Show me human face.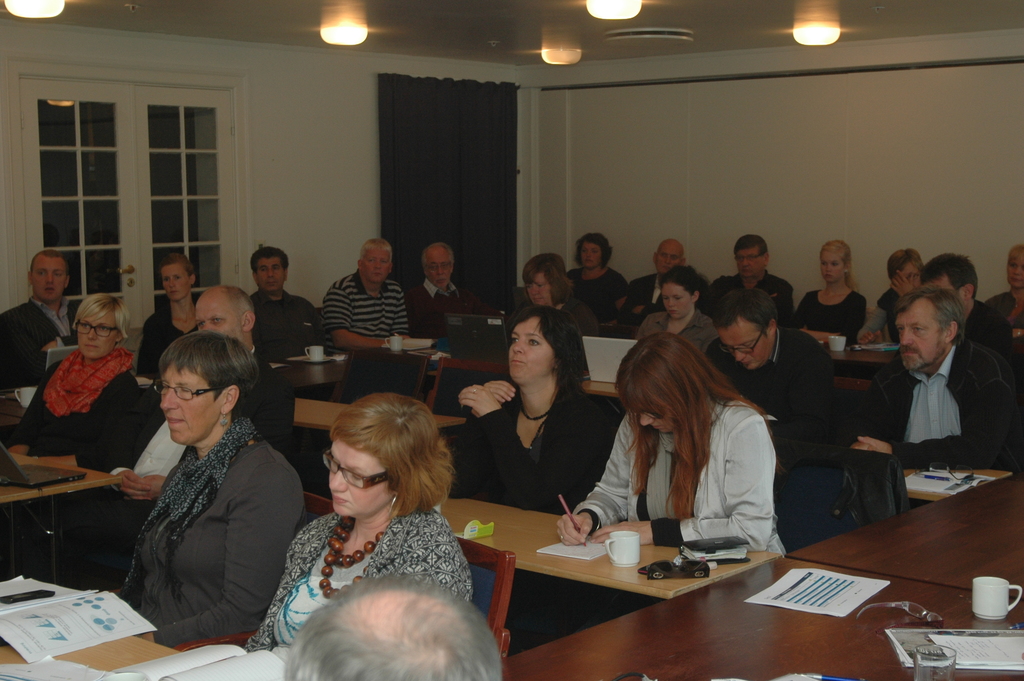
human face is here: region(67, 310, 115, 356).
